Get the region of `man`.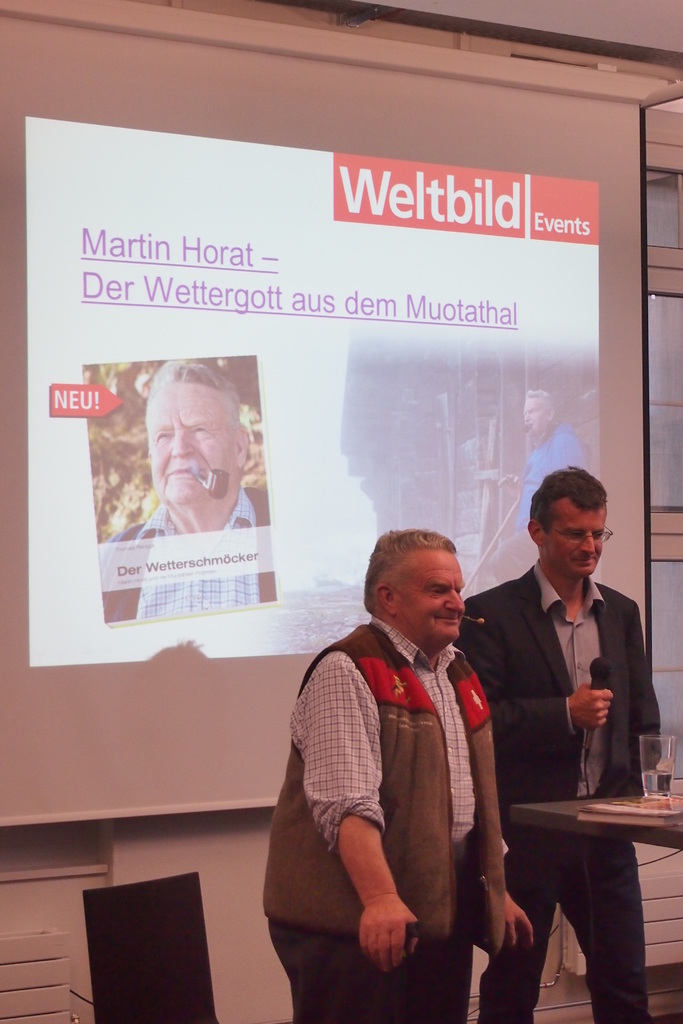
{"x1": 261, "y1": 531, "x2": 535, "y2": 1023}.
